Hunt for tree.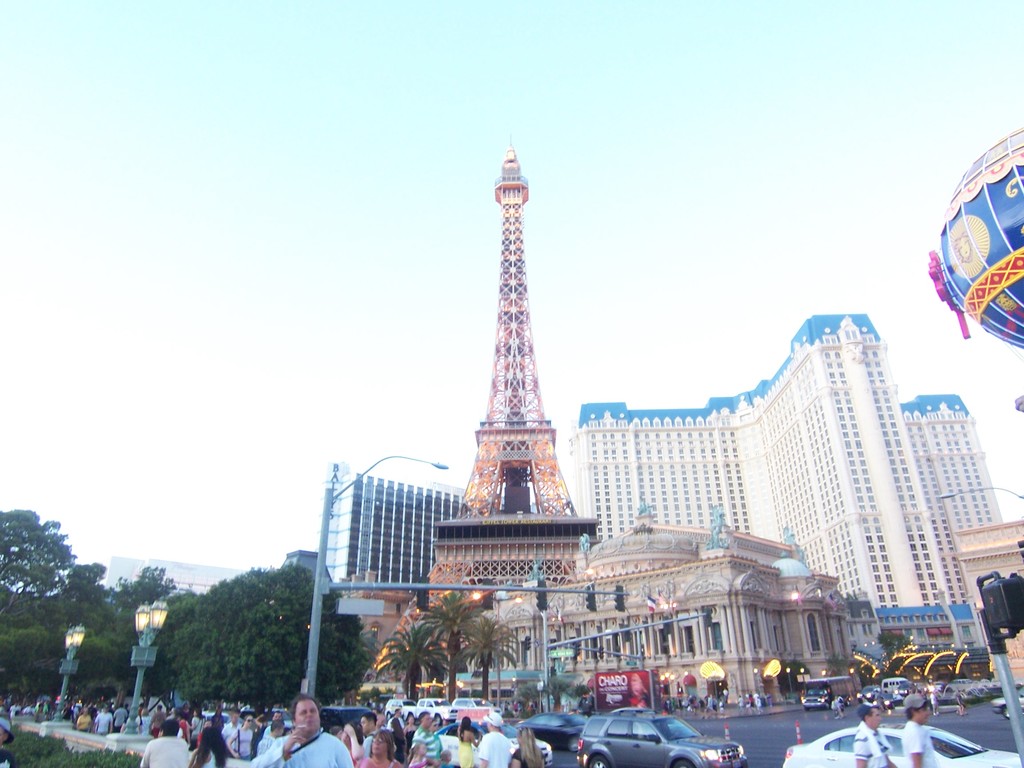
Hunted down at <region>427, 589, 476, 703</region>.
